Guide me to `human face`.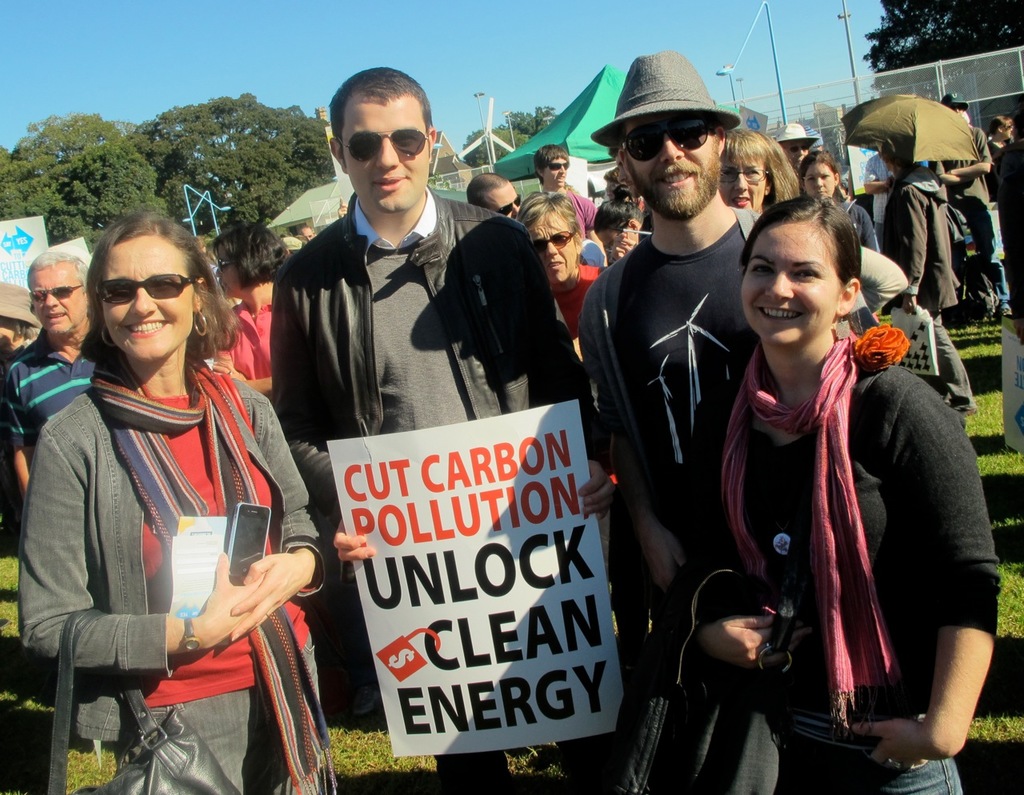
Guidance: crop(722, 162, 774, 206).
